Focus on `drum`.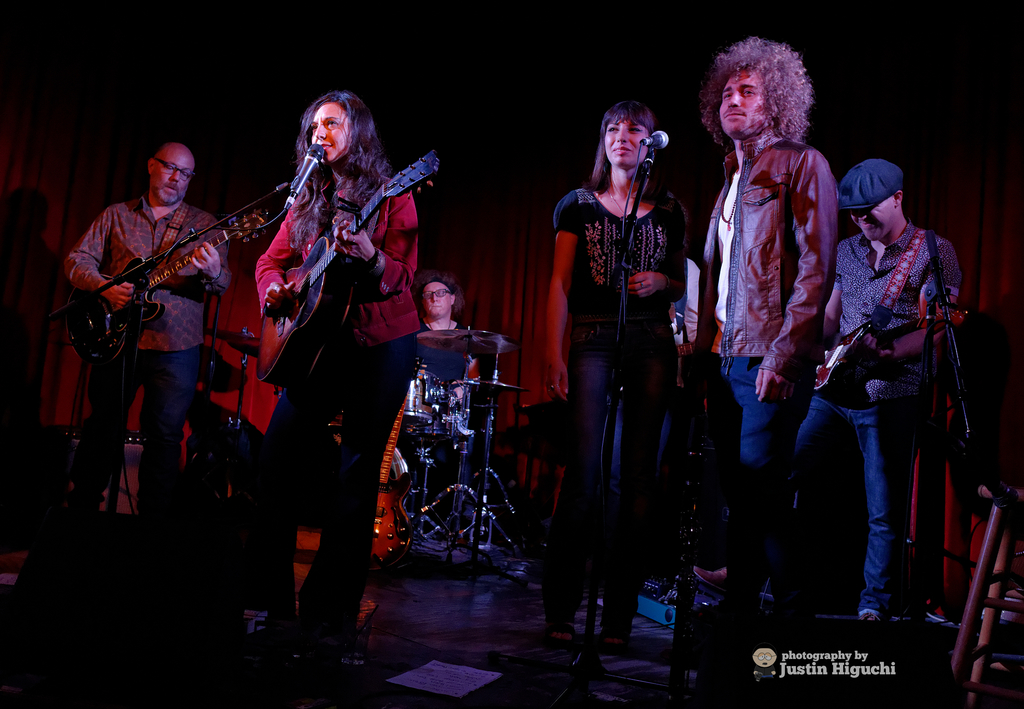
Focused at {"left": 402, "top": 370, "right": 433, "bottom": 427}.
